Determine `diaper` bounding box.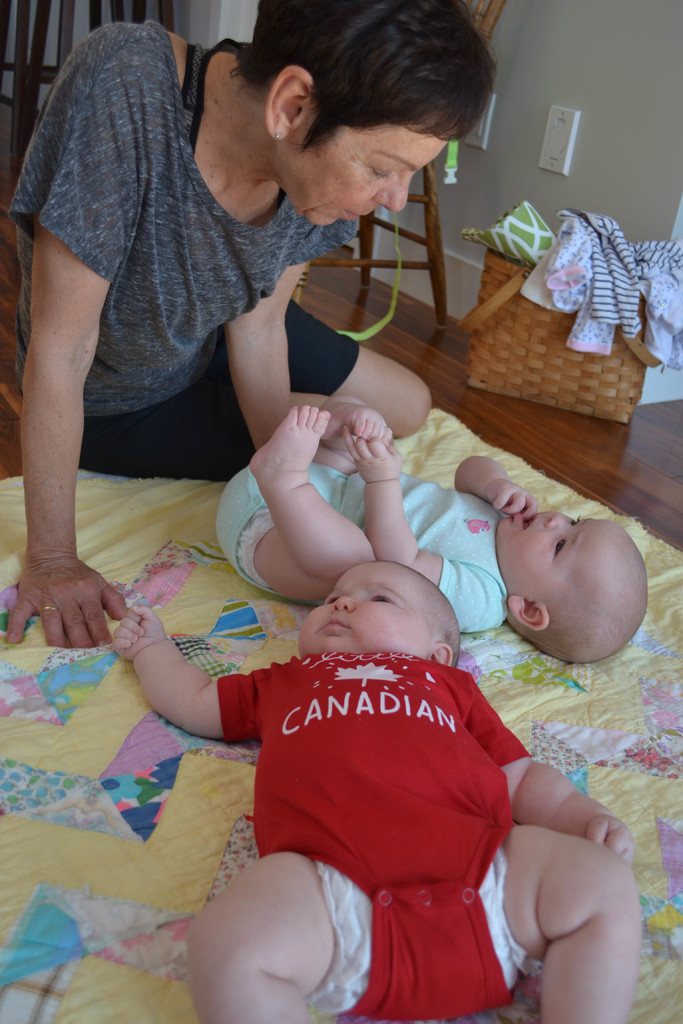
Determined: 236,504,272,595.
